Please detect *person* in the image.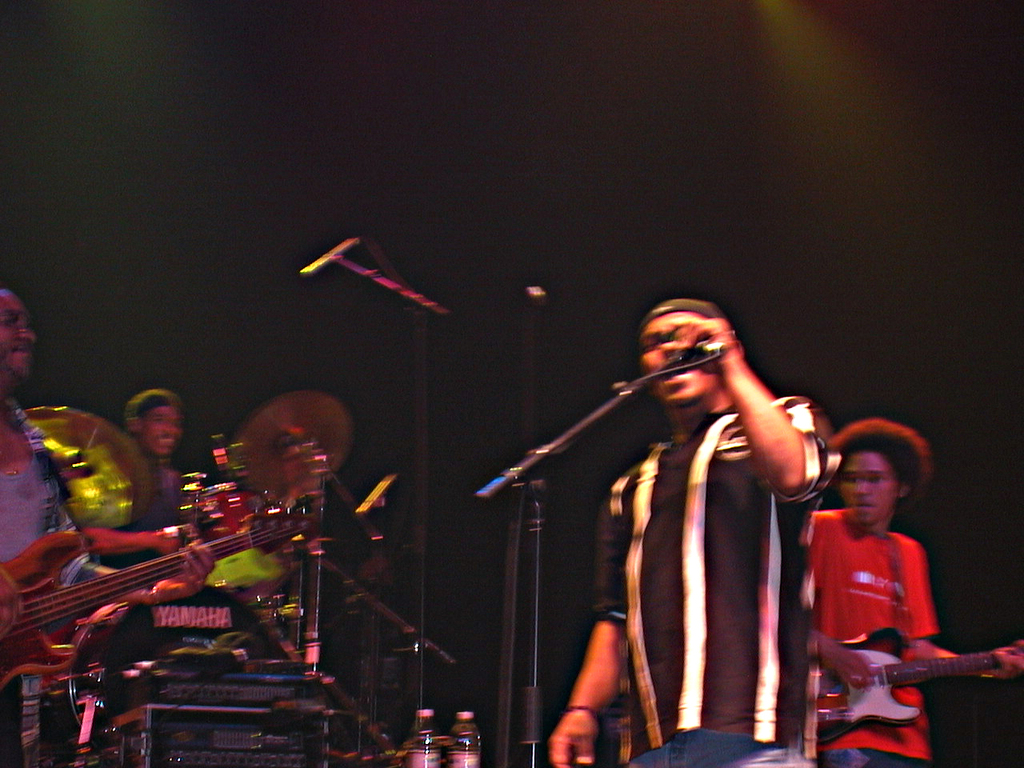
x1=118 y1=390 x2=185 y2=510.
